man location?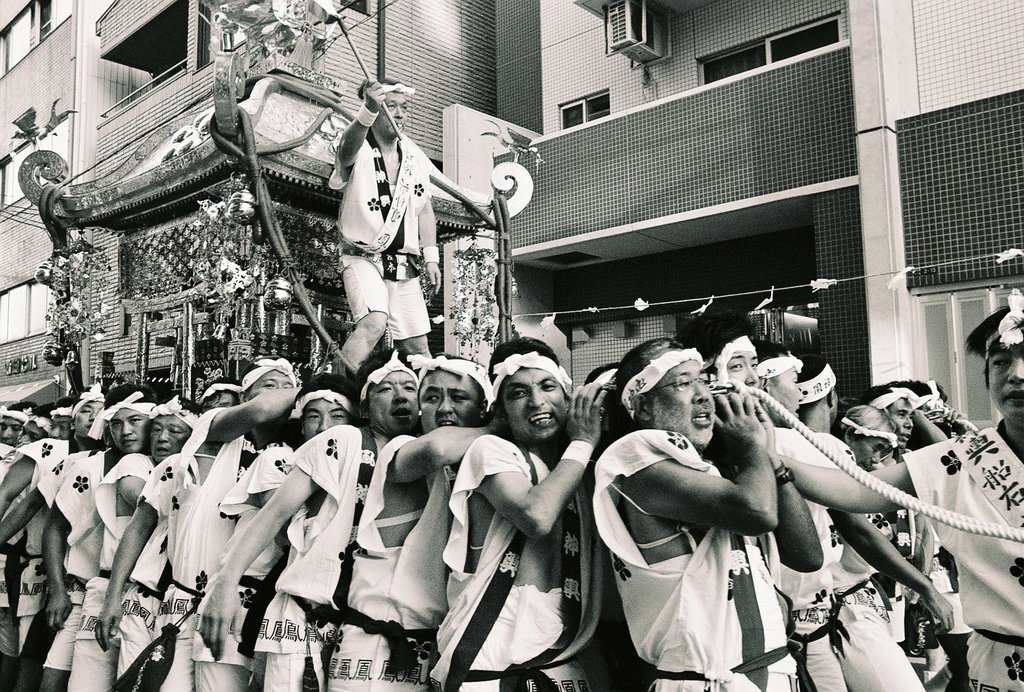
[673, 312, 788, 608]
